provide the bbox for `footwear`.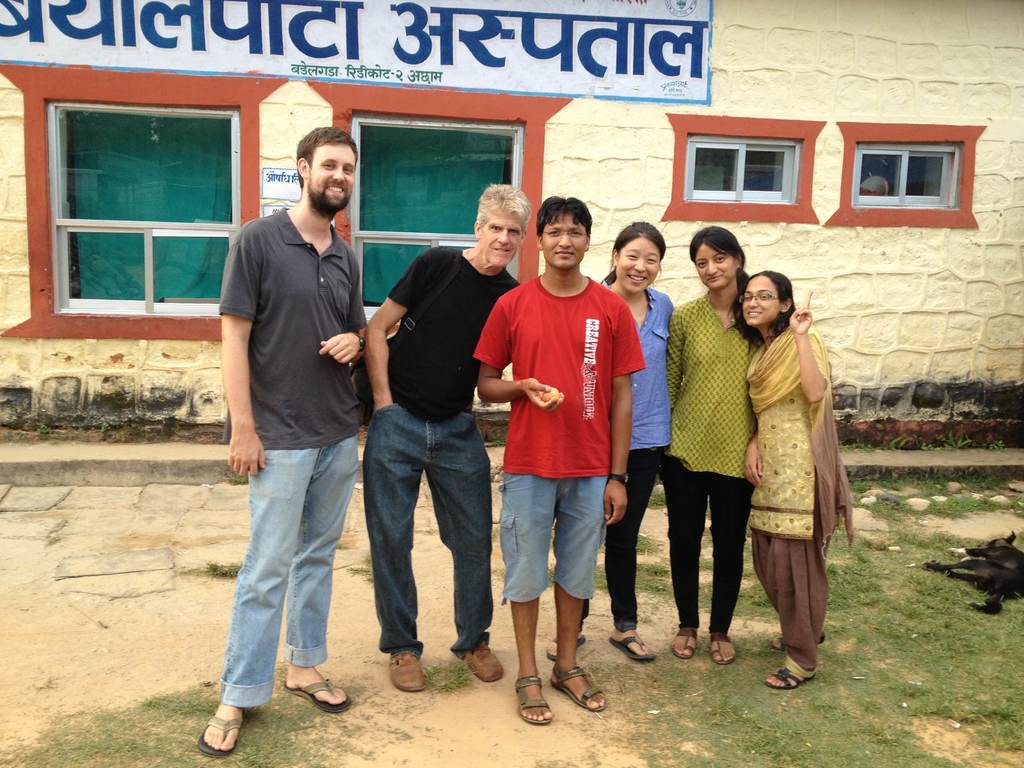
{"x1": 764, "y1": 666, "x2": 819, "y2": 691}.
